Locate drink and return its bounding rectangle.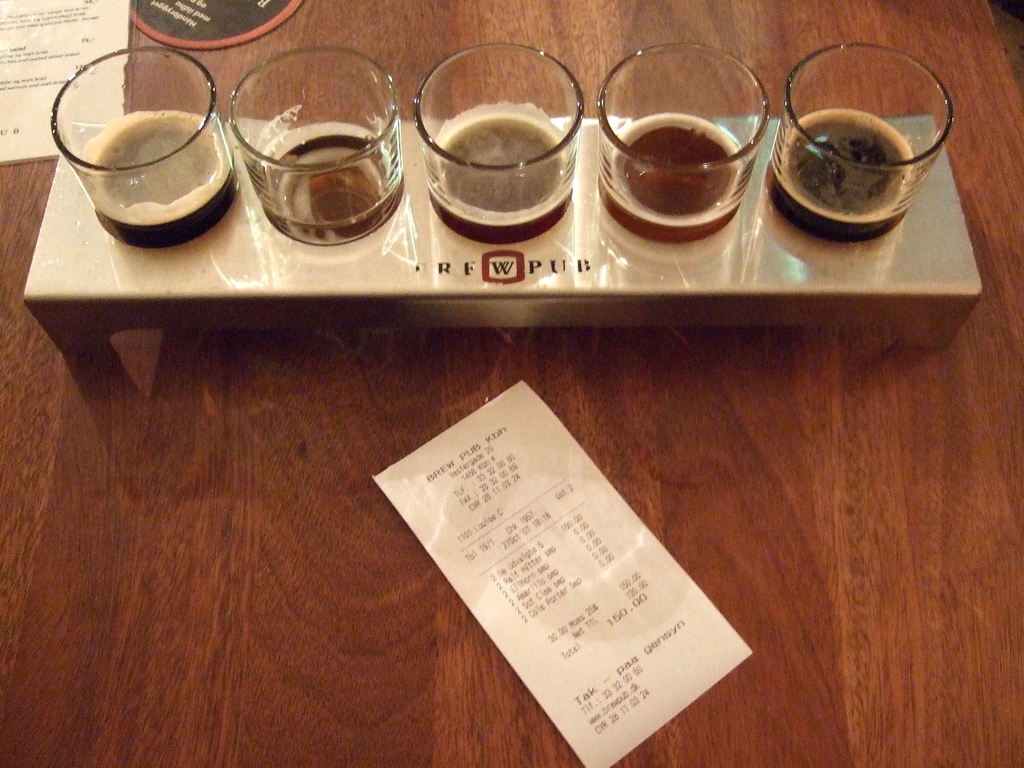
(424,108,575,246).
